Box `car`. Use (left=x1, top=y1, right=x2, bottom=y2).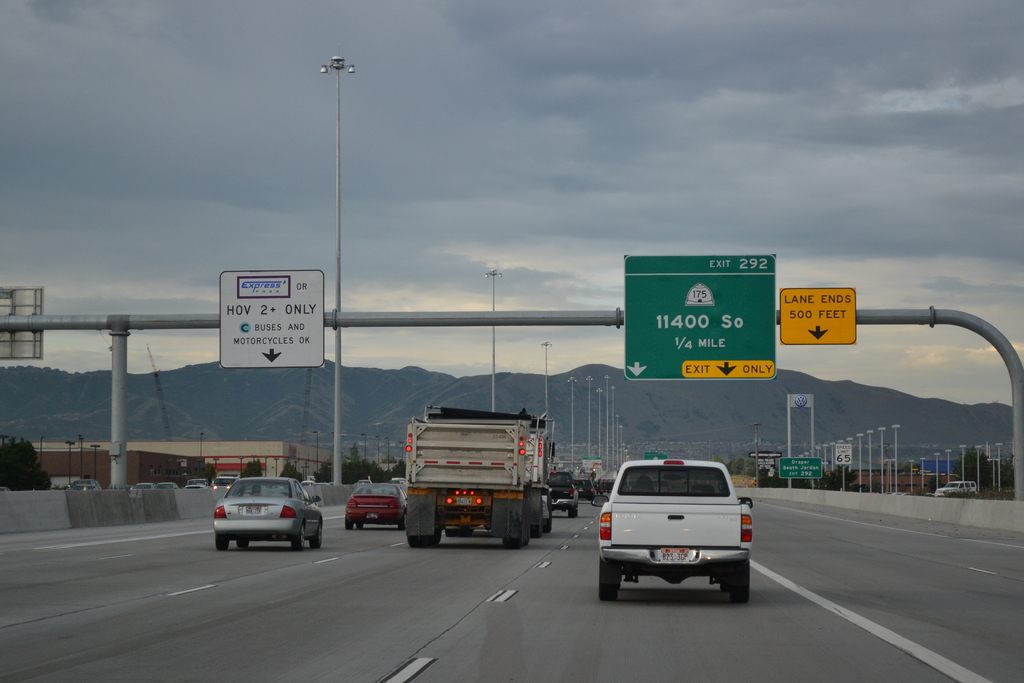
(left=346, top=483, right=410, bottom=531).
